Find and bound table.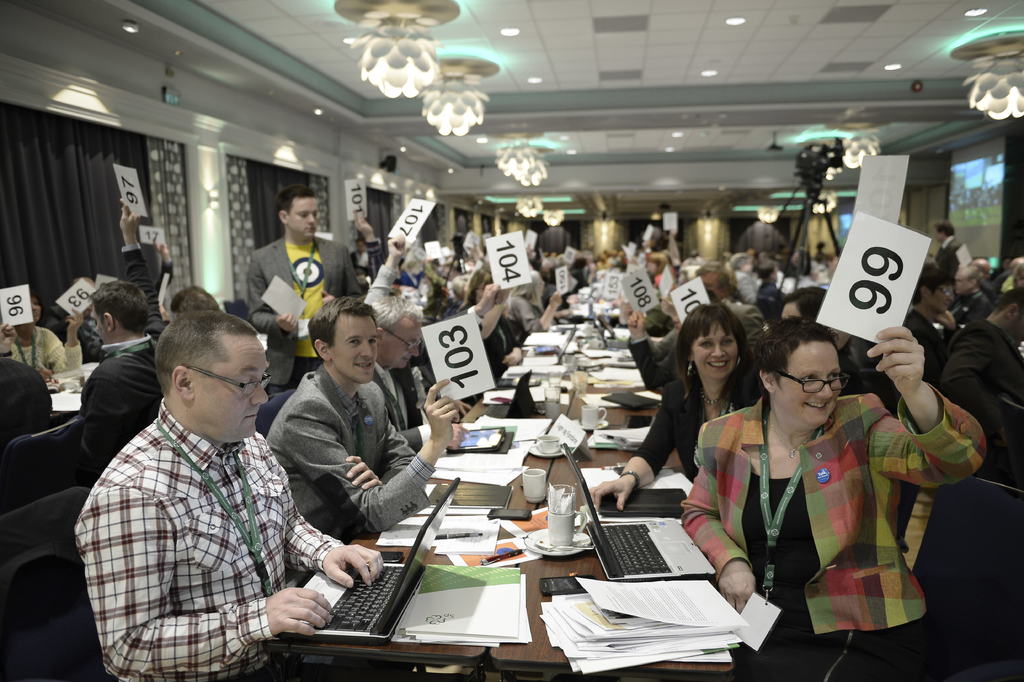
Bound: (42, 354, 105, 424).
